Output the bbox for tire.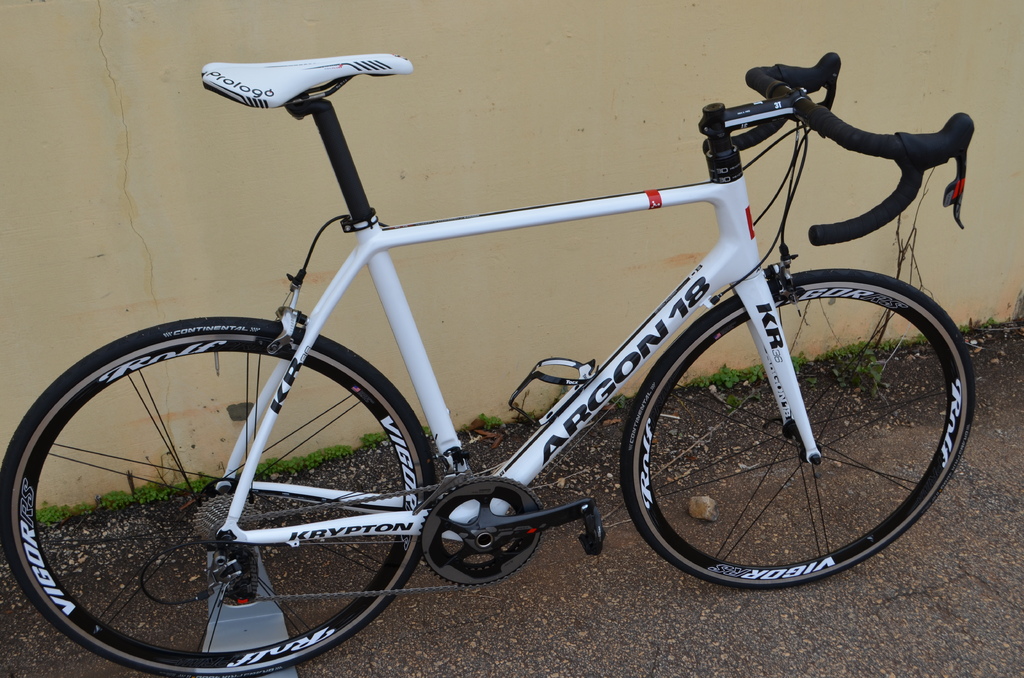
bbox=[620, 270, 975, 590].
